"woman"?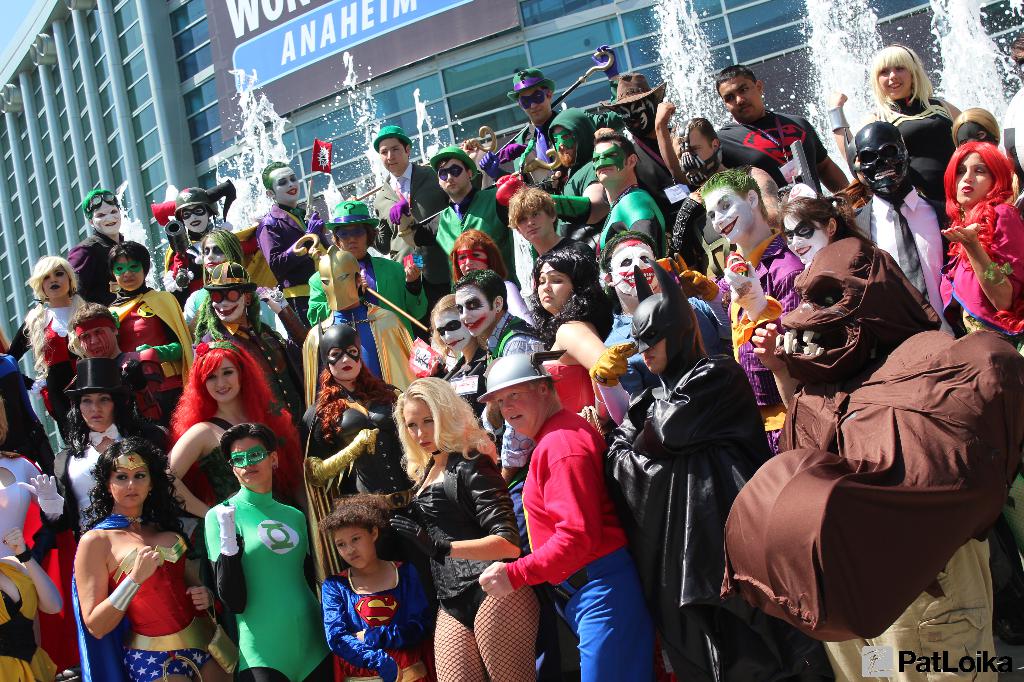
BBox(98, 237, 190, 402)
